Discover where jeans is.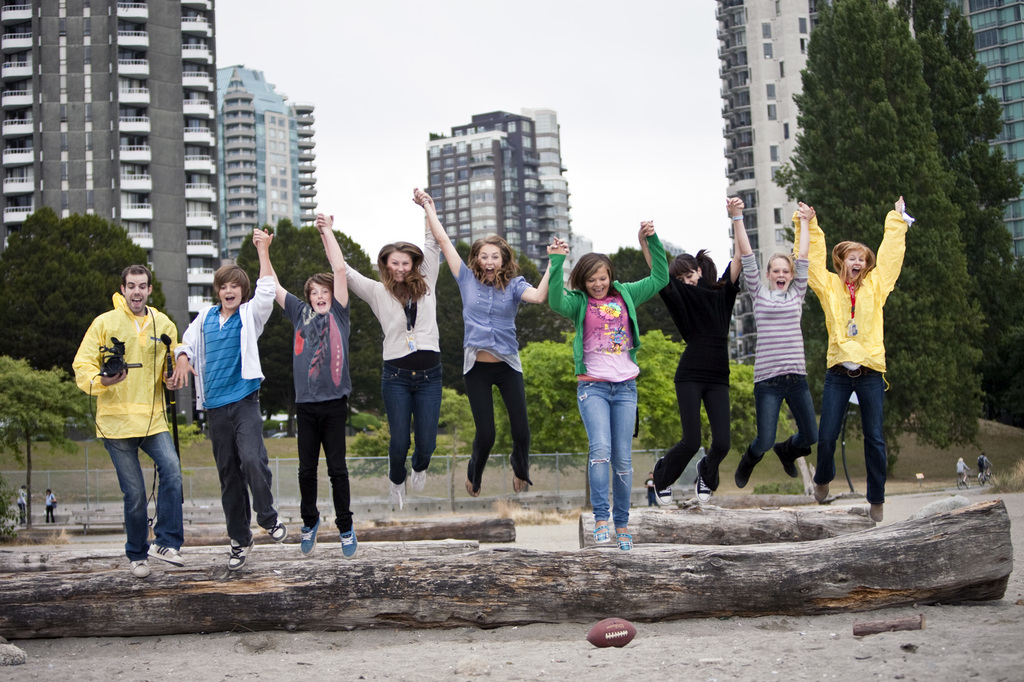
Discovered at <bbox>737, 377, 817, 481</bbox>.
